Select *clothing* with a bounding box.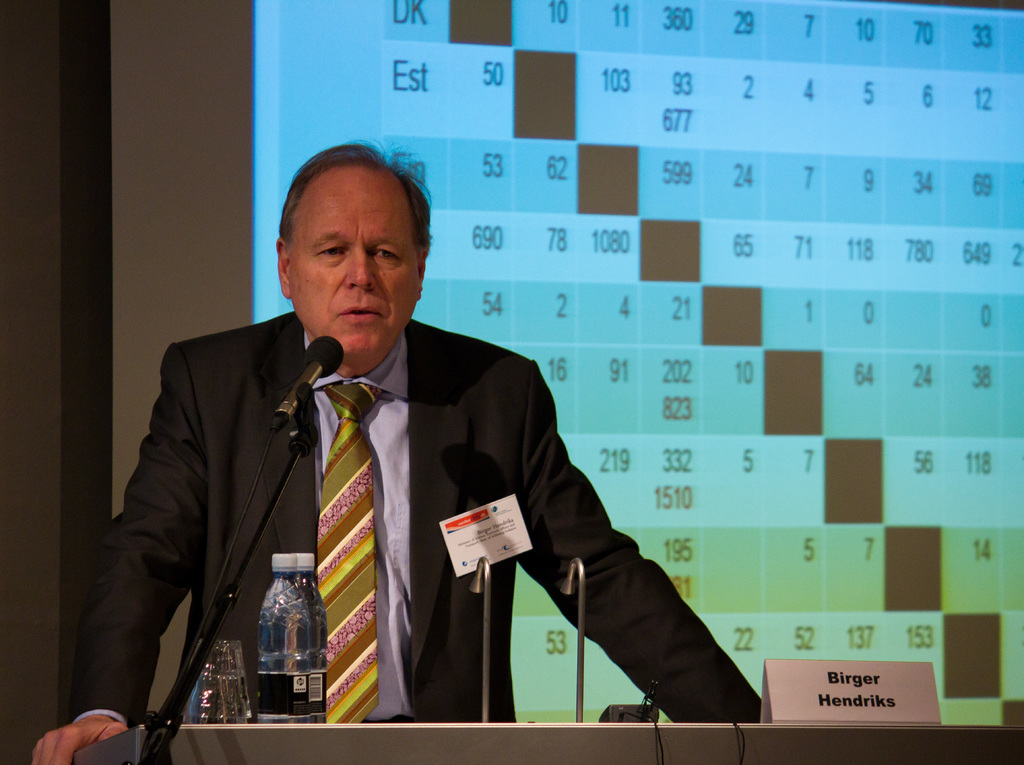
crop(115, 305, 648, 745).
